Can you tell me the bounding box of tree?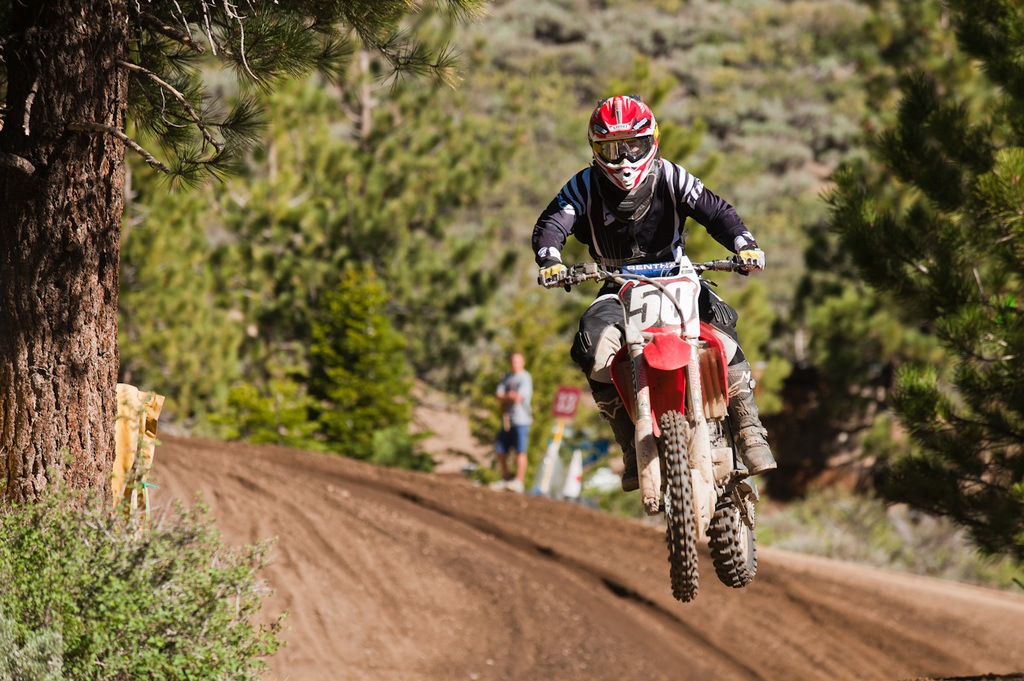
0/0/495/680.
